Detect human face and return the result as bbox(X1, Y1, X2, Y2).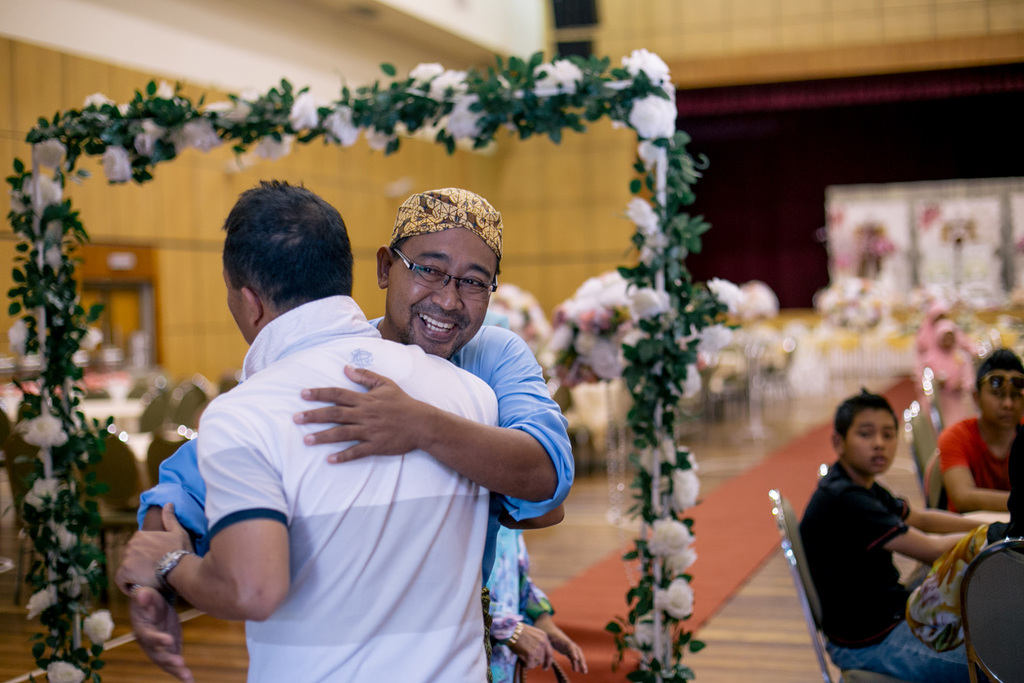
bbox(847, 409, 896, 477).
